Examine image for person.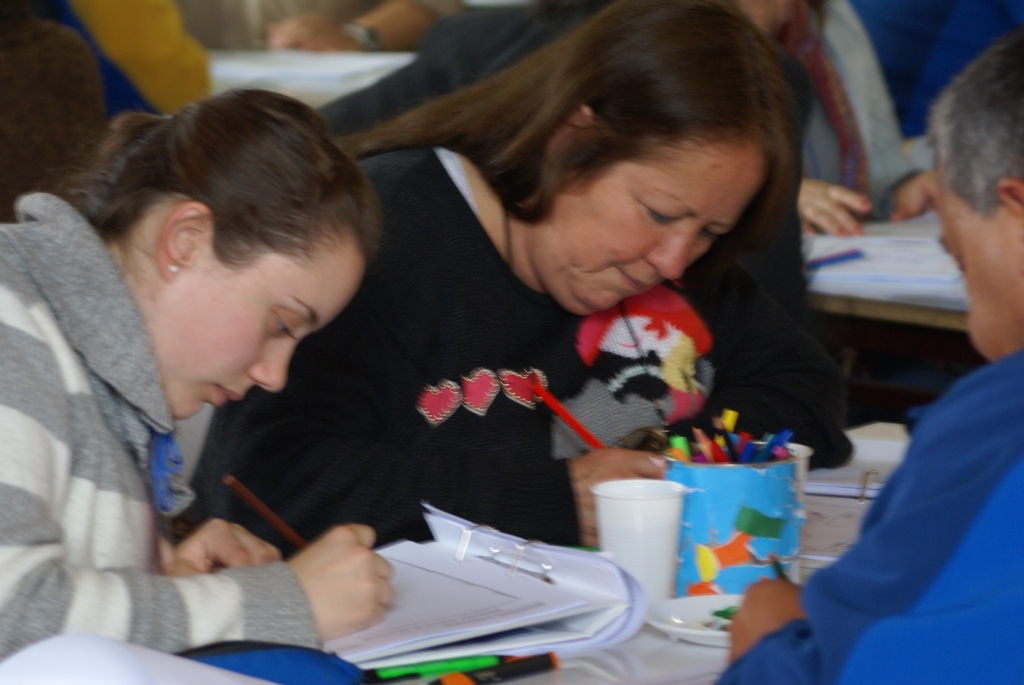
Examination result: x1=180, y1=0, x2=846, y2=572.
